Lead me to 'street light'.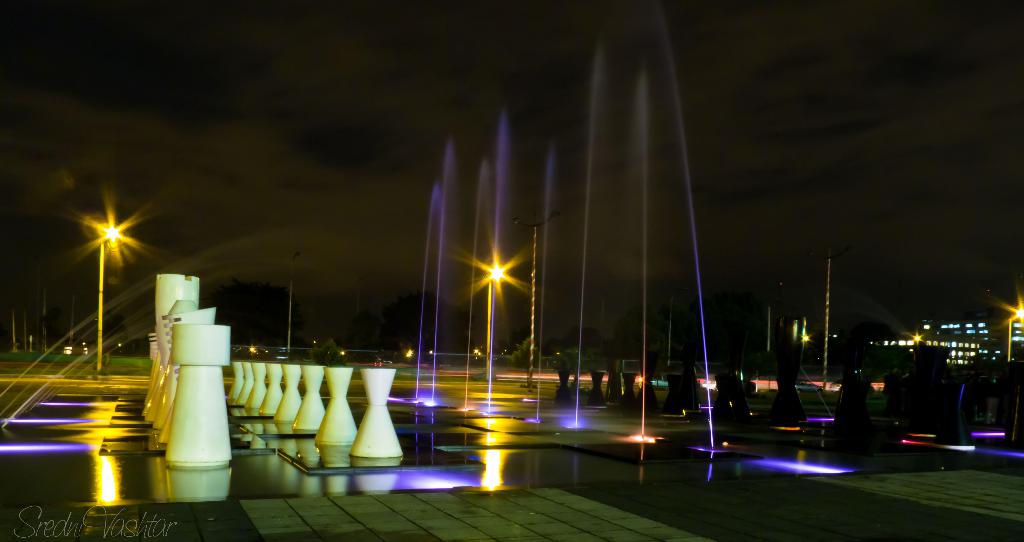
Lead to box(480, 255, 514, 385).
